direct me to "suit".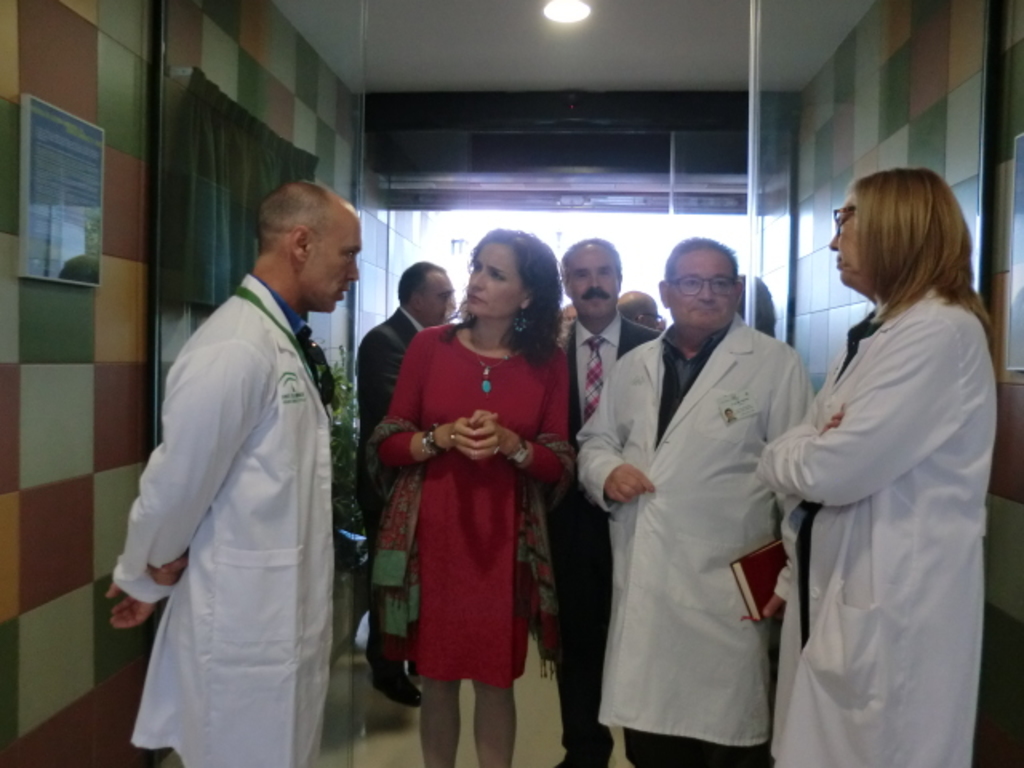
Direction: 354, 310, 426, 674.
